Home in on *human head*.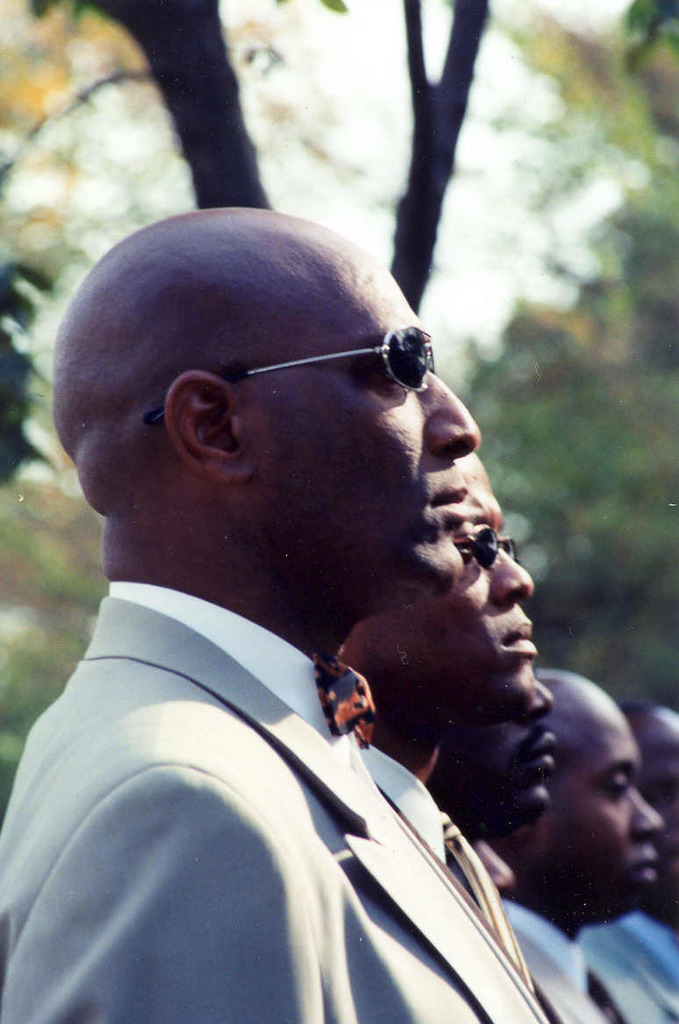
Homed in at (left=432, top=665, right=552, bottom=827).
